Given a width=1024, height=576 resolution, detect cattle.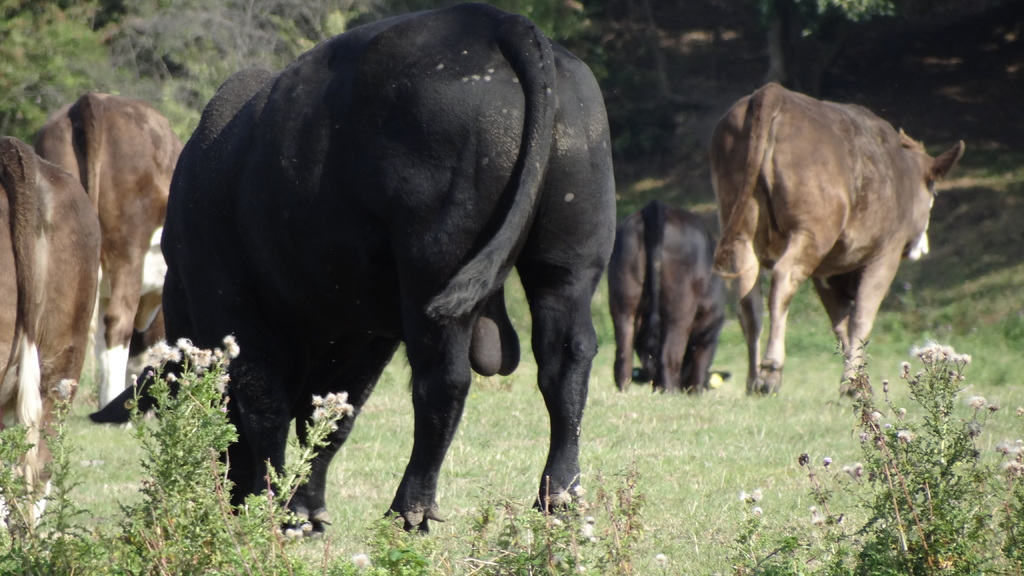
<region>0, 134, 102, 555</region>.
